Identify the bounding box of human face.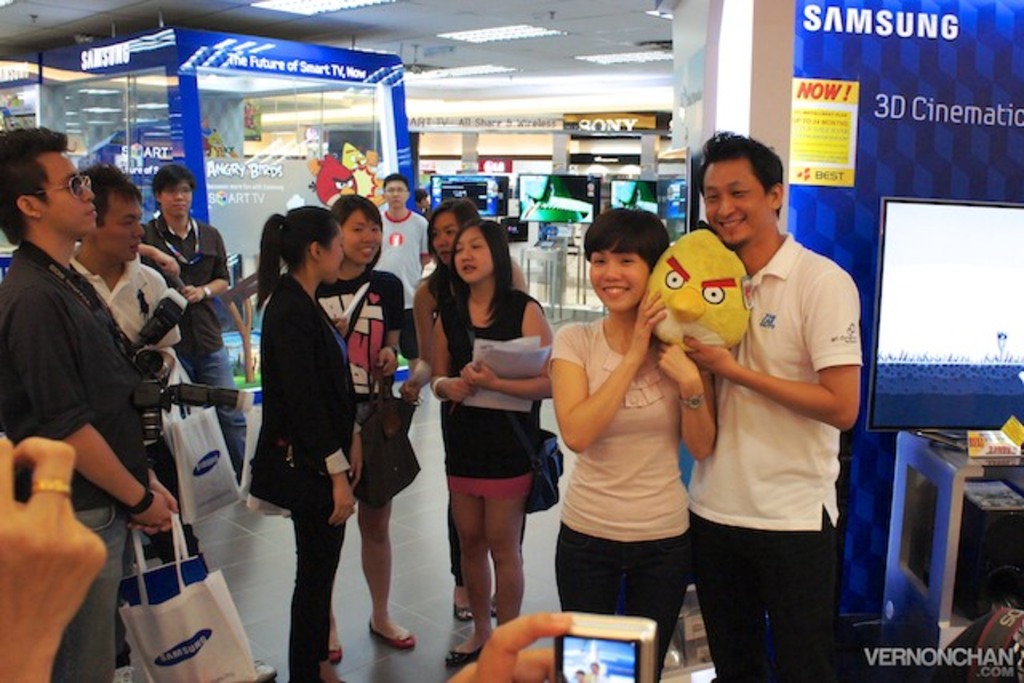
(101, 192, 142, 261).
